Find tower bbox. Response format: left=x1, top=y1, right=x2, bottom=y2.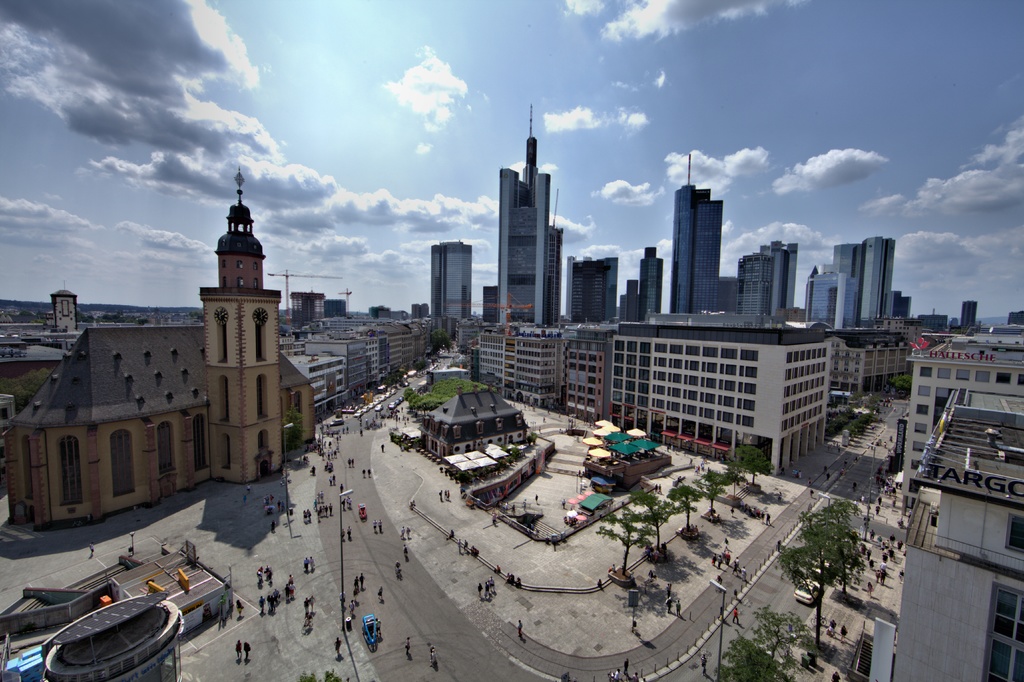
left=758, top=243, right=797, bottom=320.
